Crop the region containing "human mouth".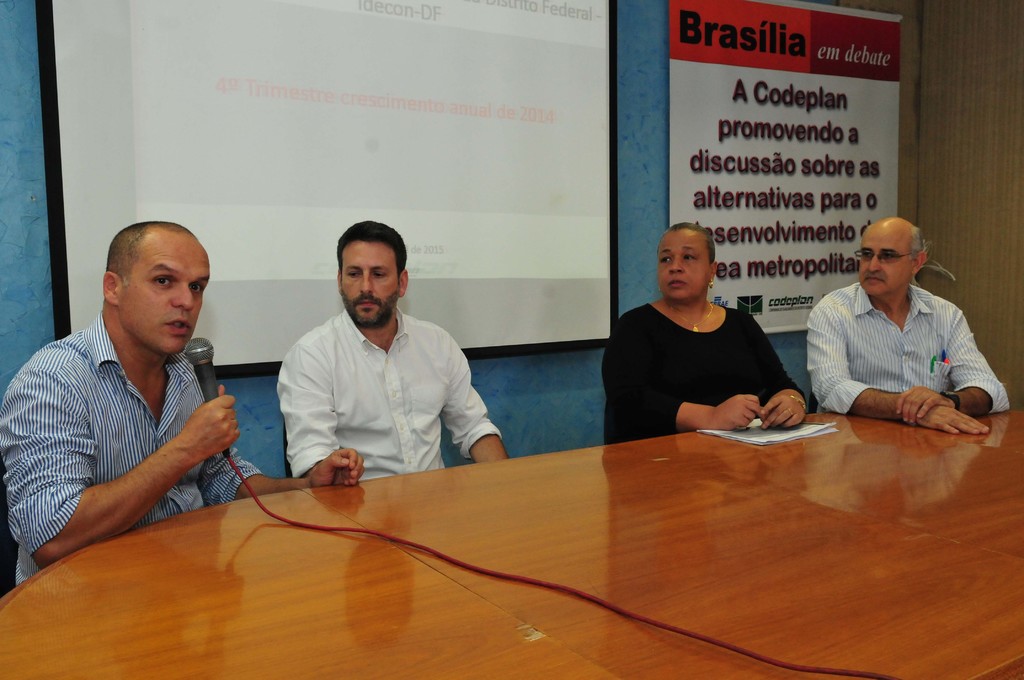
Crop region: [left=862, top=276, right=887, bottom=286].
